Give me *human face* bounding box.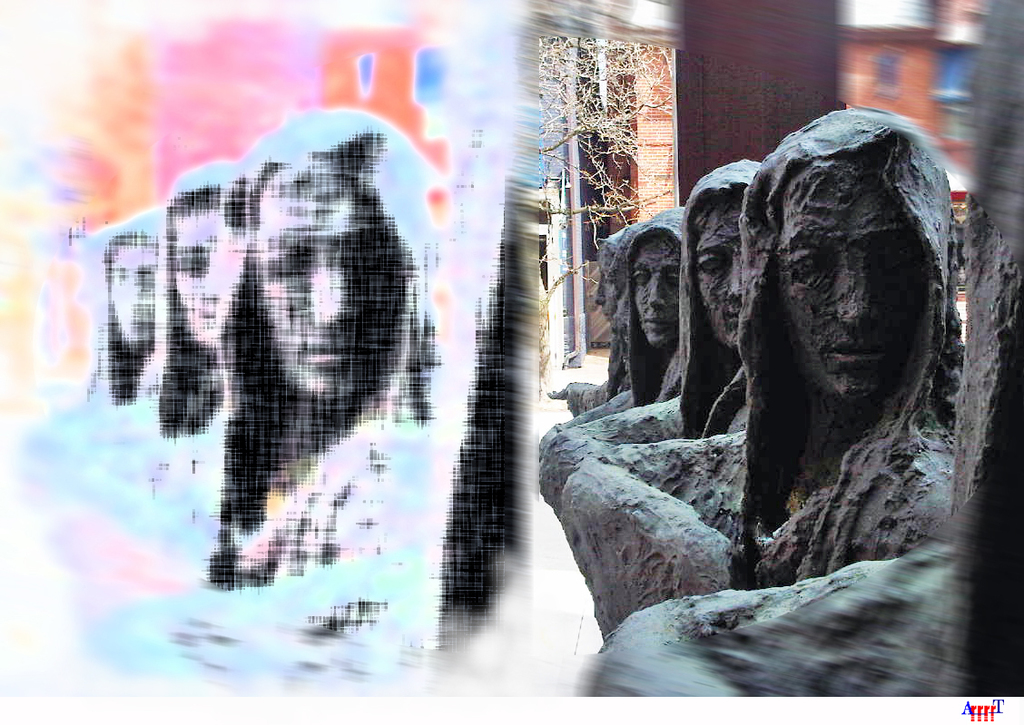
pyautogui.locateOnScreen(628, 220, 687, 352).
